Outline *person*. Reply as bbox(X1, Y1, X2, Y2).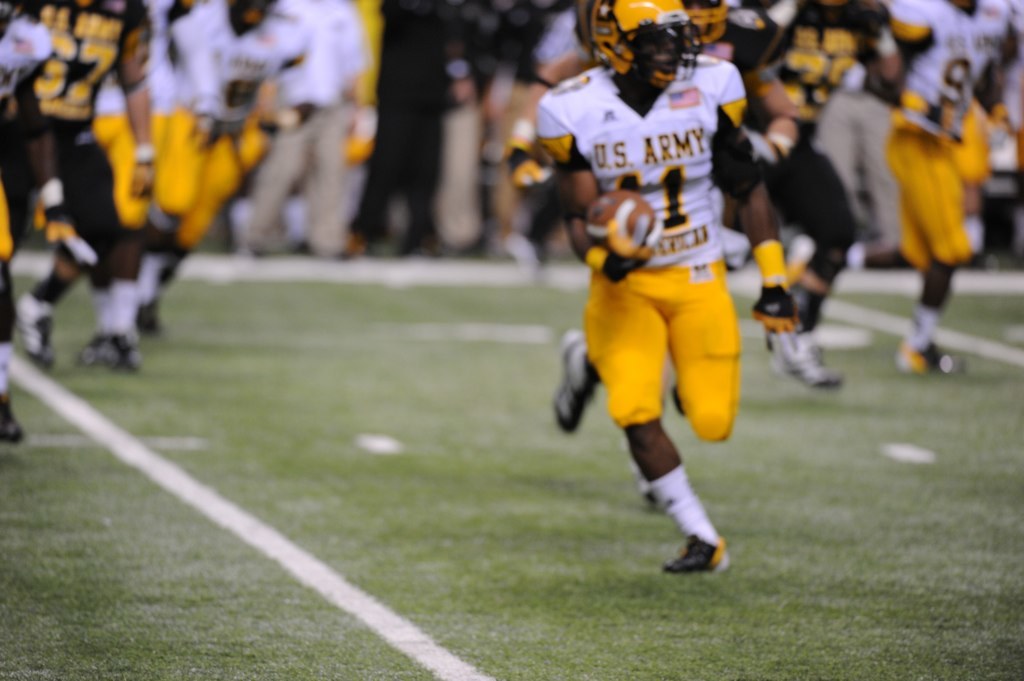
bbox(865, 49, 997, 405).
